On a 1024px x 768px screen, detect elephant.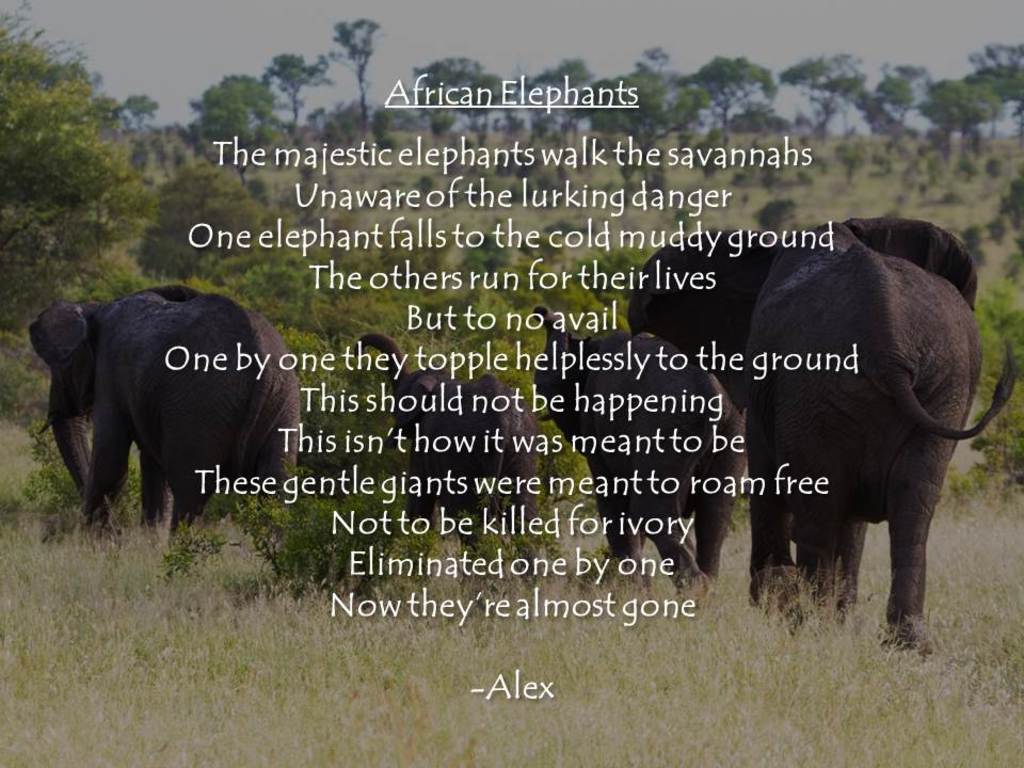
Rect(28, 285, 295, 560).
